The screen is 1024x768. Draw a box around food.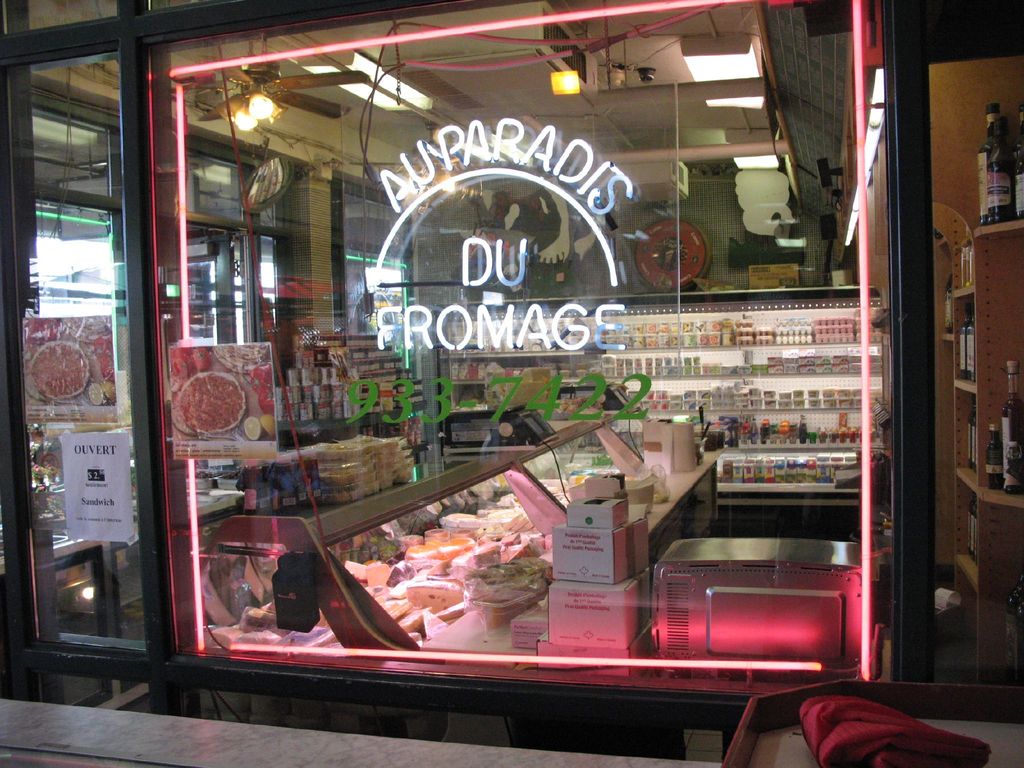
left=87, top=381, right=106, bottom=408.
